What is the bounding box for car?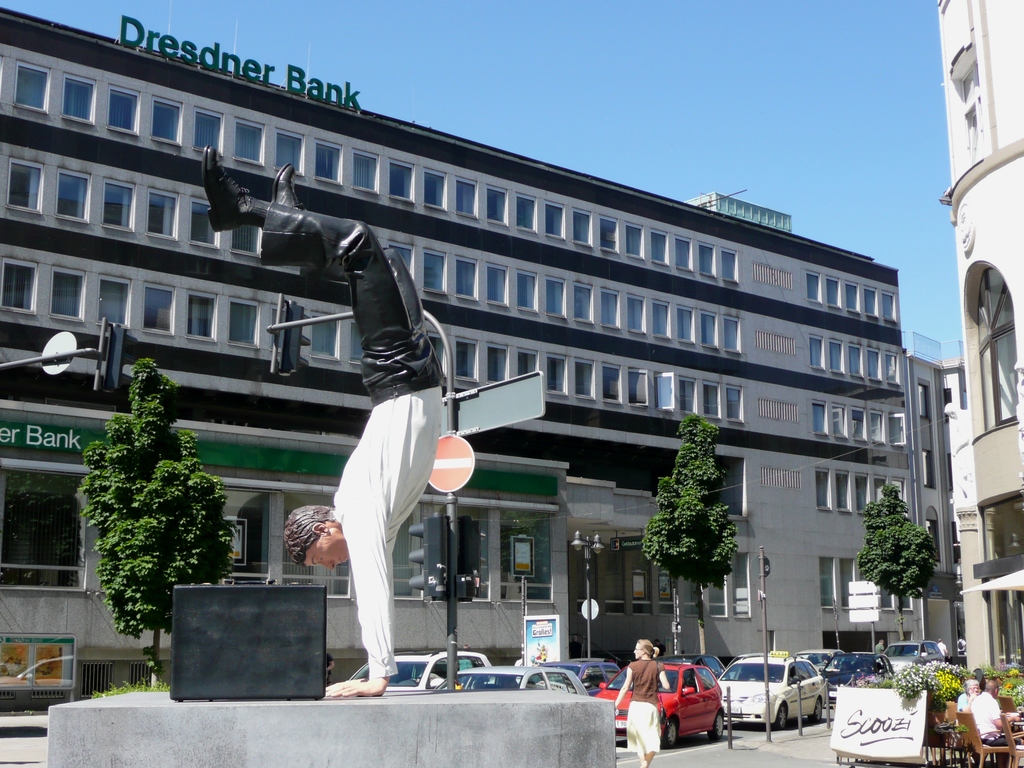
pyautogui.locateOnScreen(885, 641, 940, 675).
